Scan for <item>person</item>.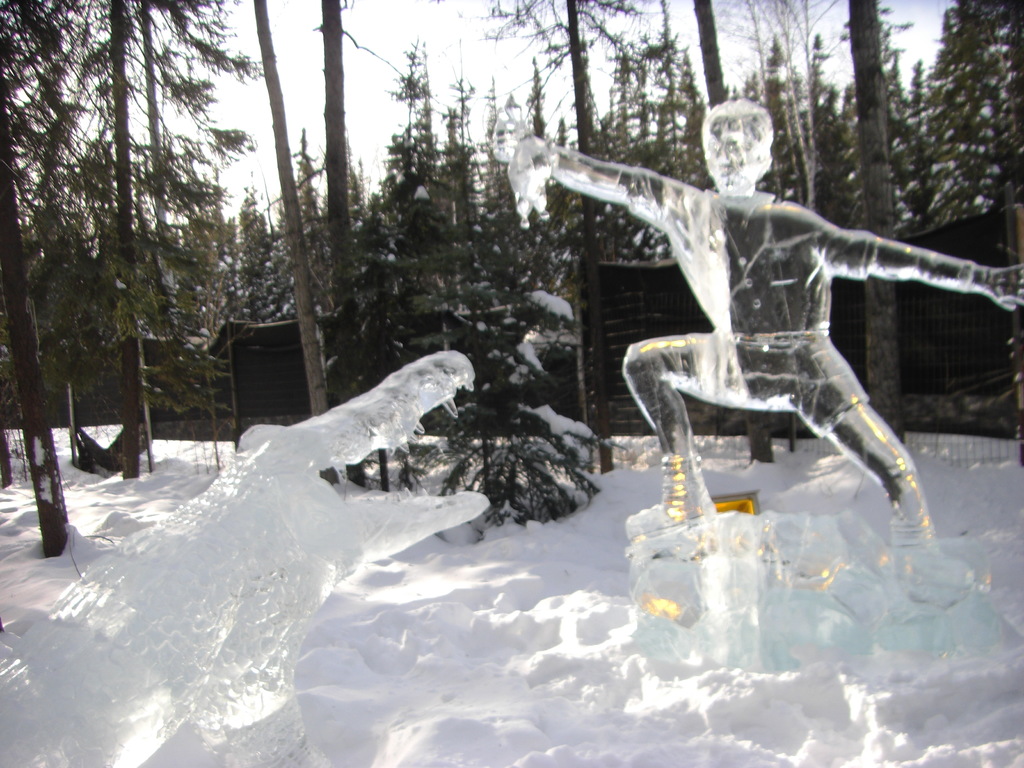
Scan result: Rect(495, 94, 1023, 590).
